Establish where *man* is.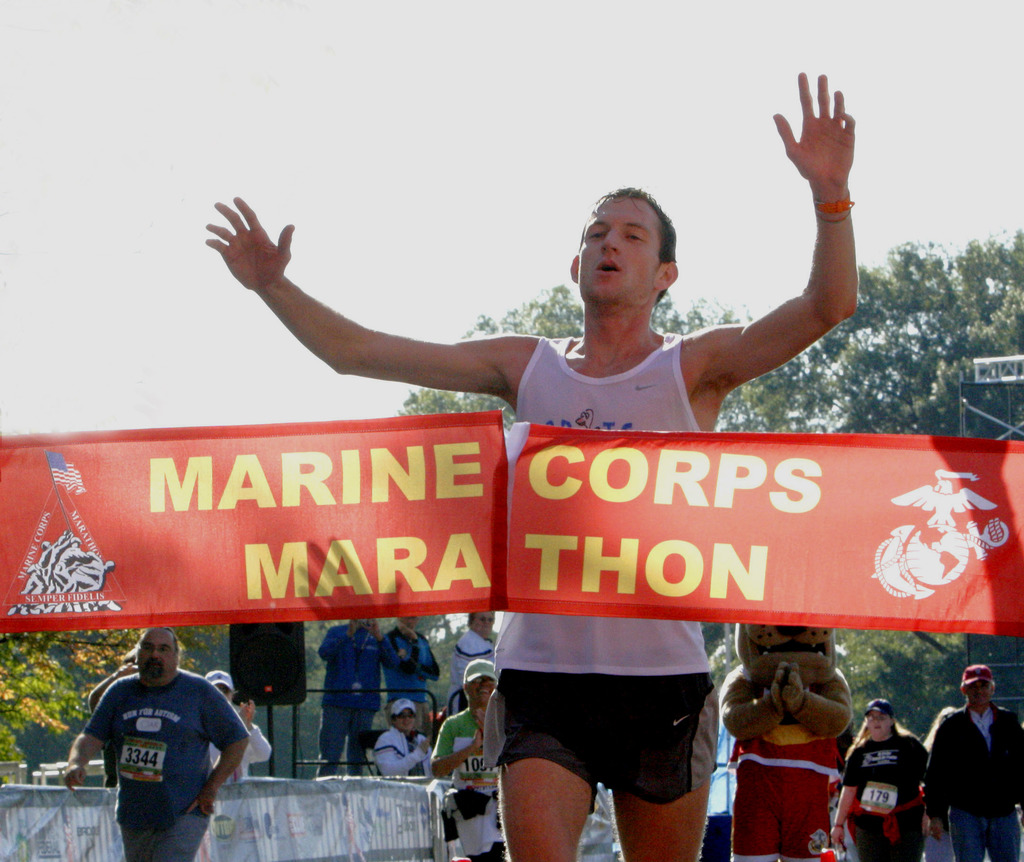
Established at [928, 661, 1023, 861].
